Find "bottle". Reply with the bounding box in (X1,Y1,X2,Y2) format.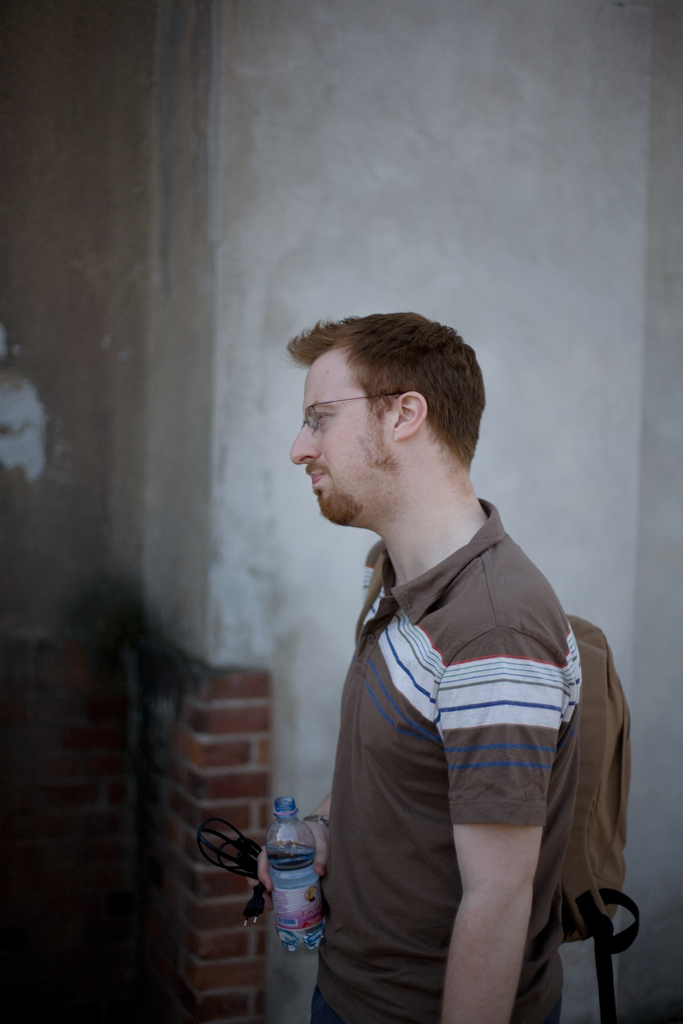
(259,820,325,937).
